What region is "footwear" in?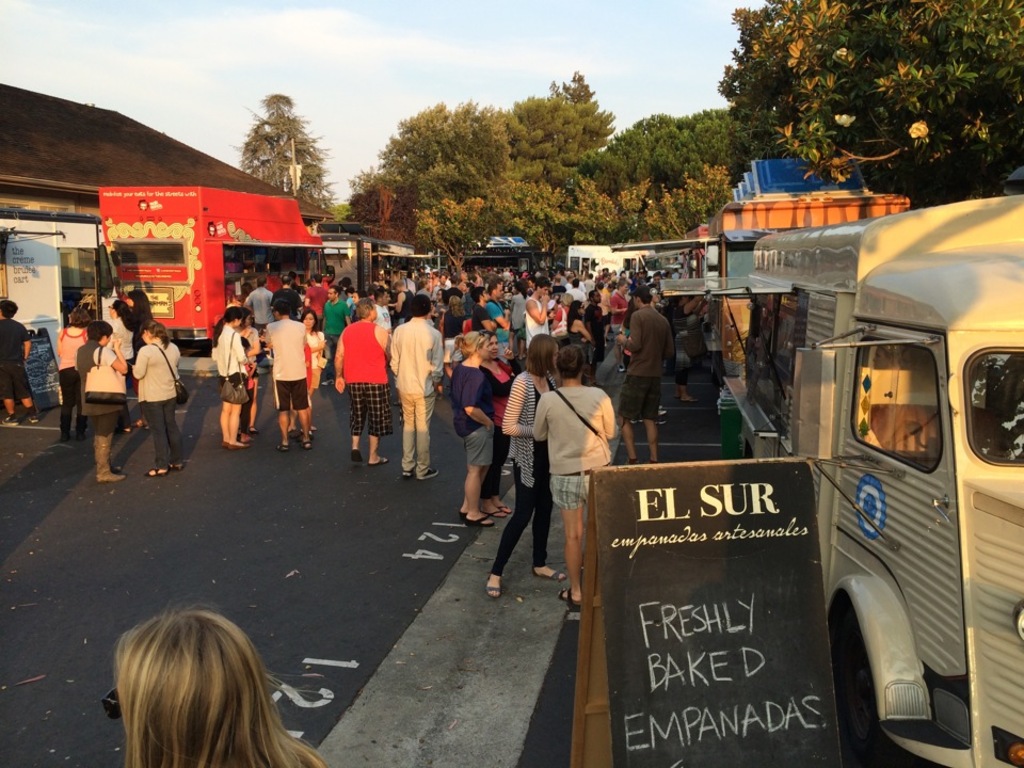
(402, 462, 420, 476).
